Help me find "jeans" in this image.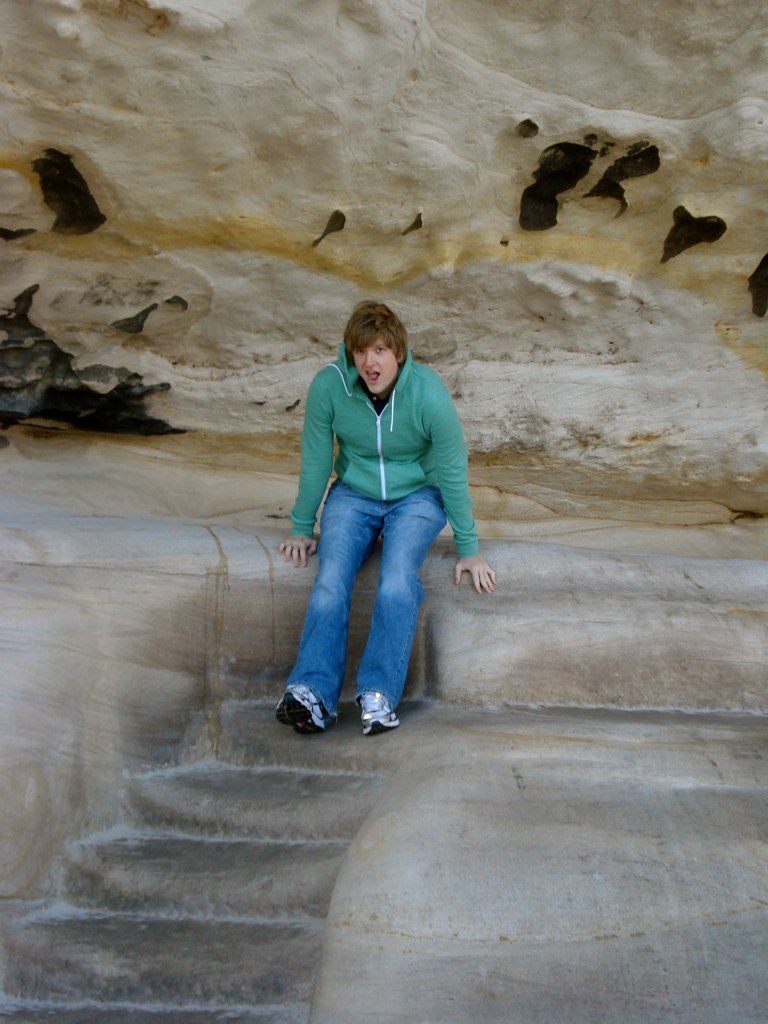
Found it: {"x1": 277, "y1": 471, "x2": 462, "y2": 719}.
